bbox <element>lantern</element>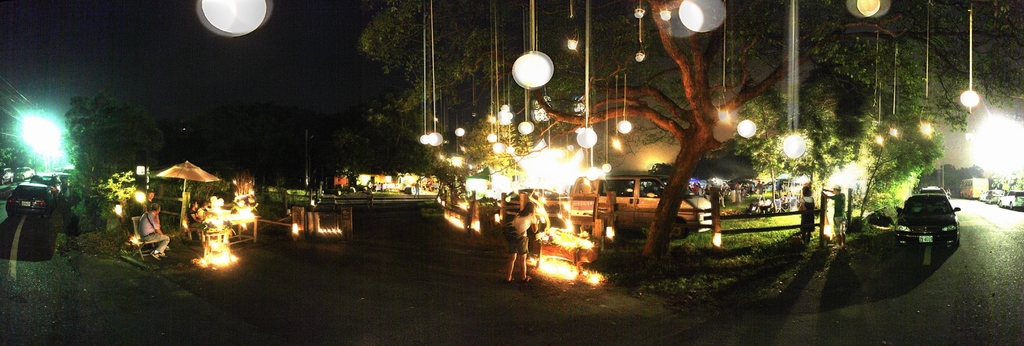
BBox(514, 51, 555, 87)
